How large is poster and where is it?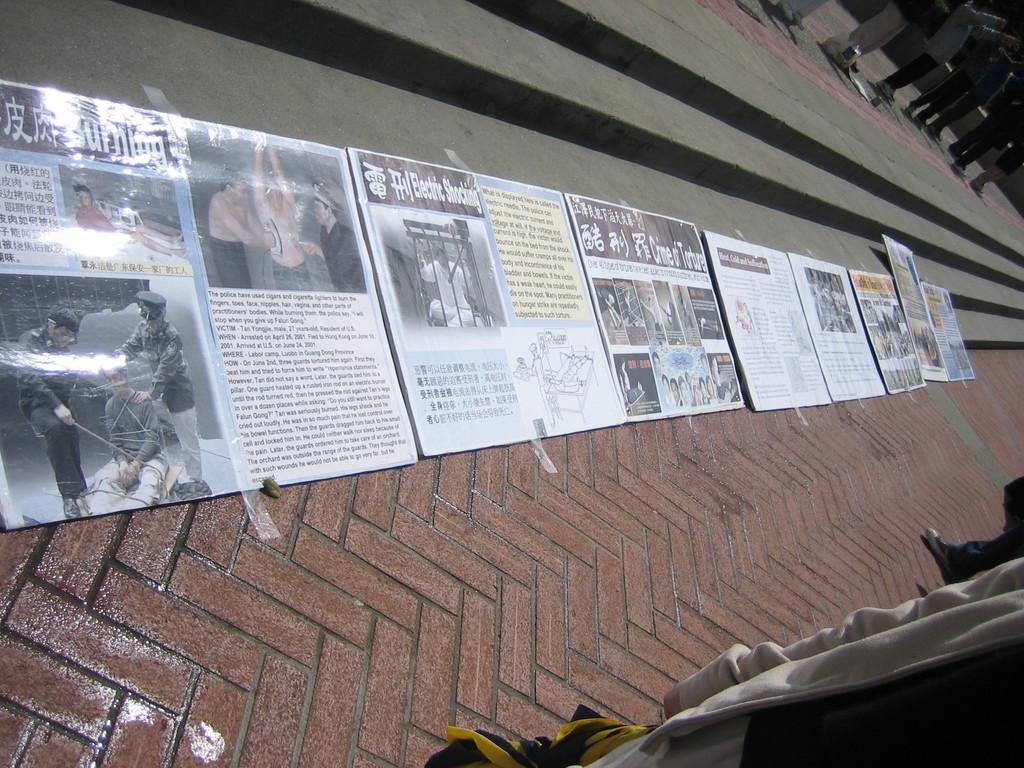
Bounding box: box(849, 269, 925, 394).
